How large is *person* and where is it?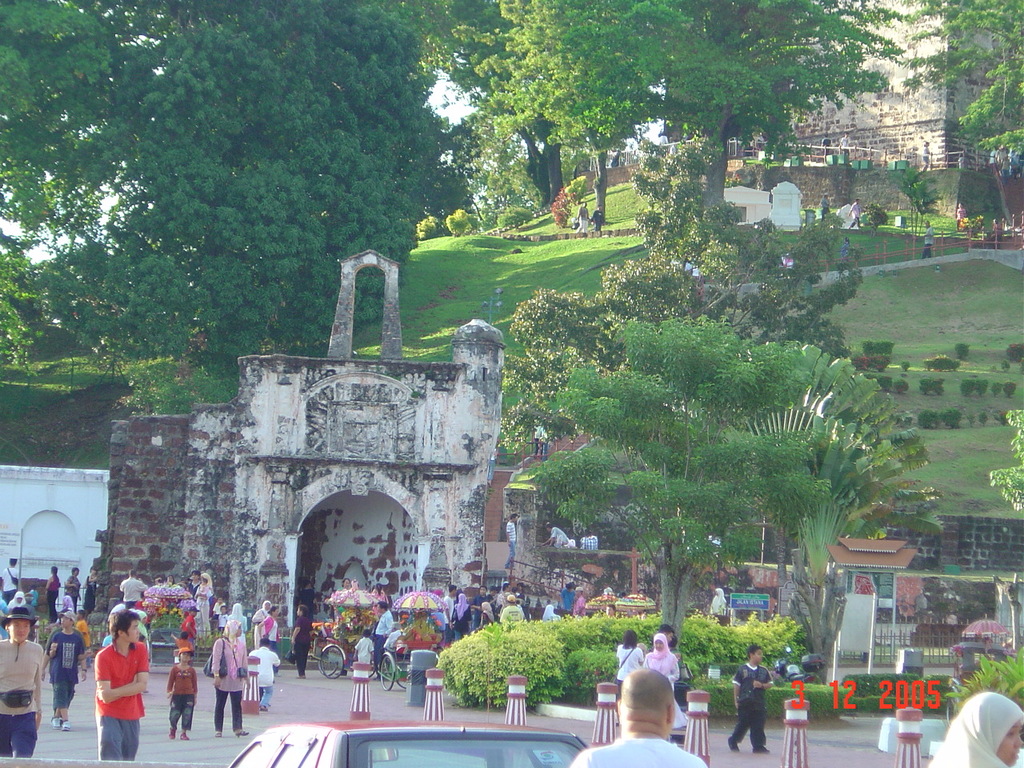
Bounding box: region(134, 606, 156, 694).
